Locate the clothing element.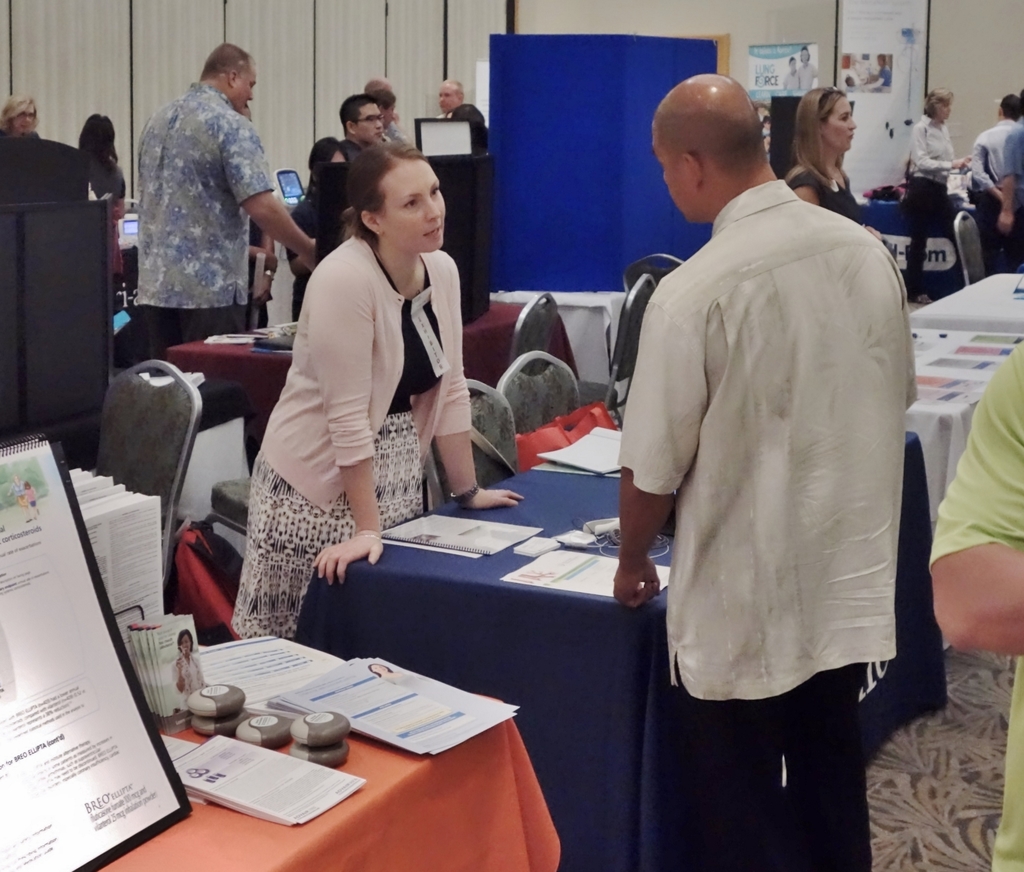
Element bbox: 786/163/866/217.
